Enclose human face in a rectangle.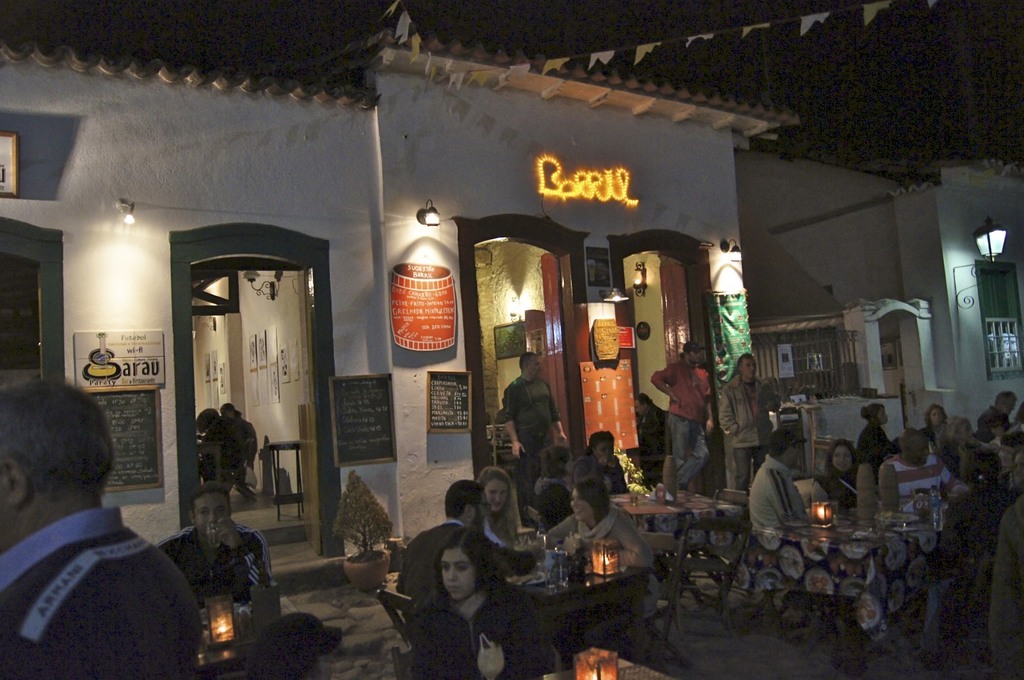
left=927, top=408, right=944, bottom=424.
